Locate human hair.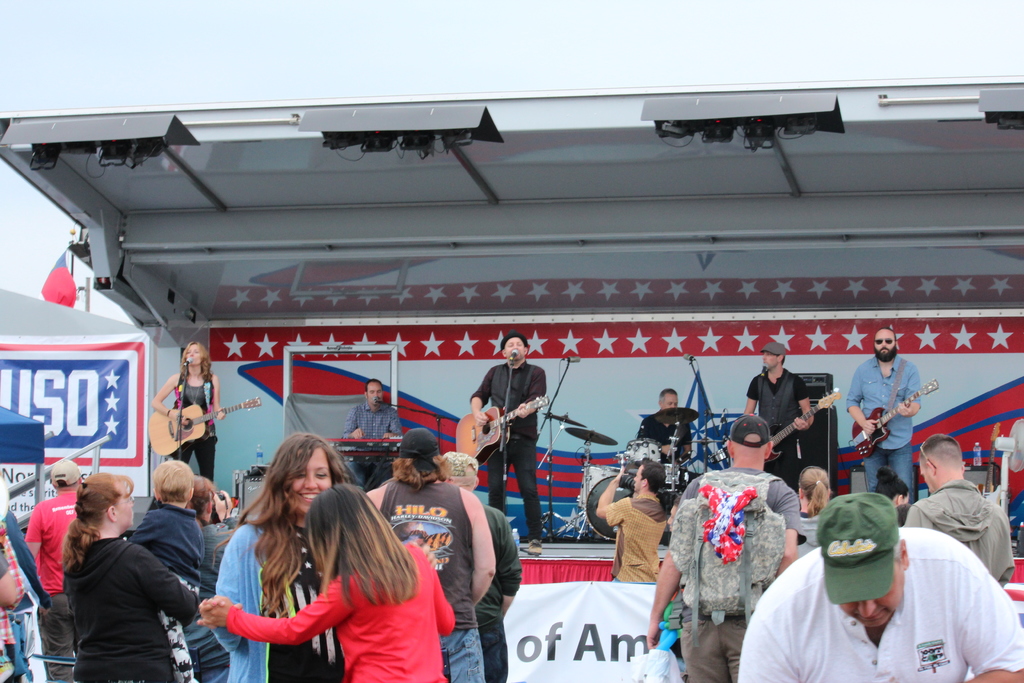
Bounding box: {"left": 917, "top": 436, "right": 962, "bottom": 466}.
